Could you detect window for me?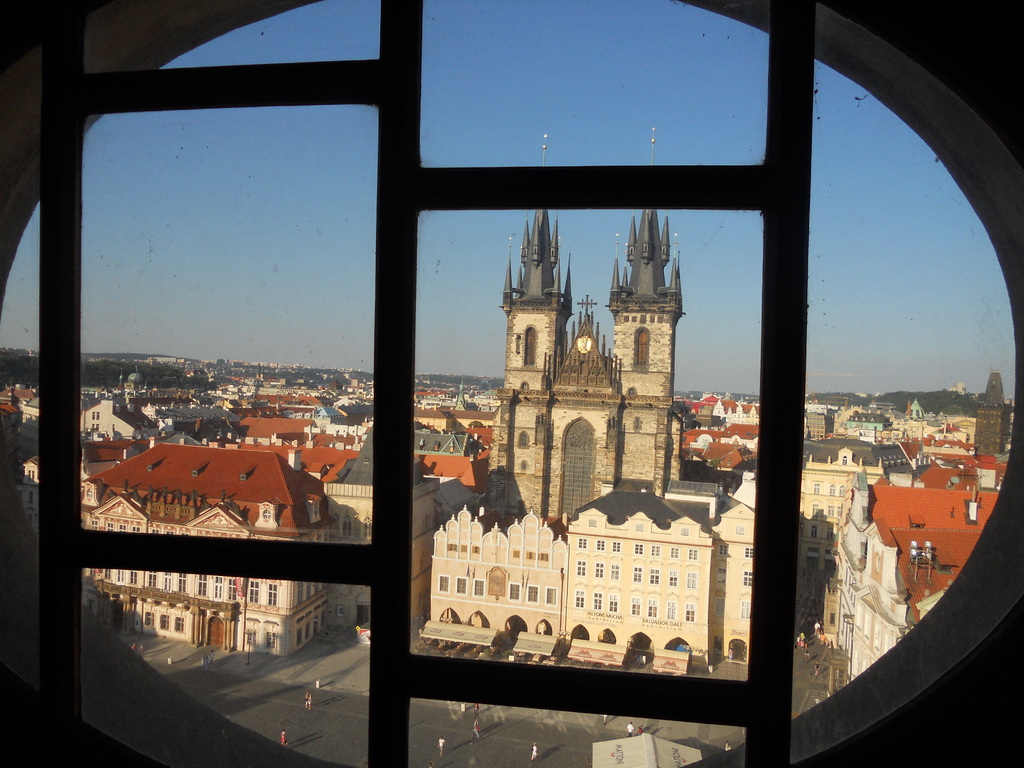
Detection result: l=91, t=520, r=96, b=529.
